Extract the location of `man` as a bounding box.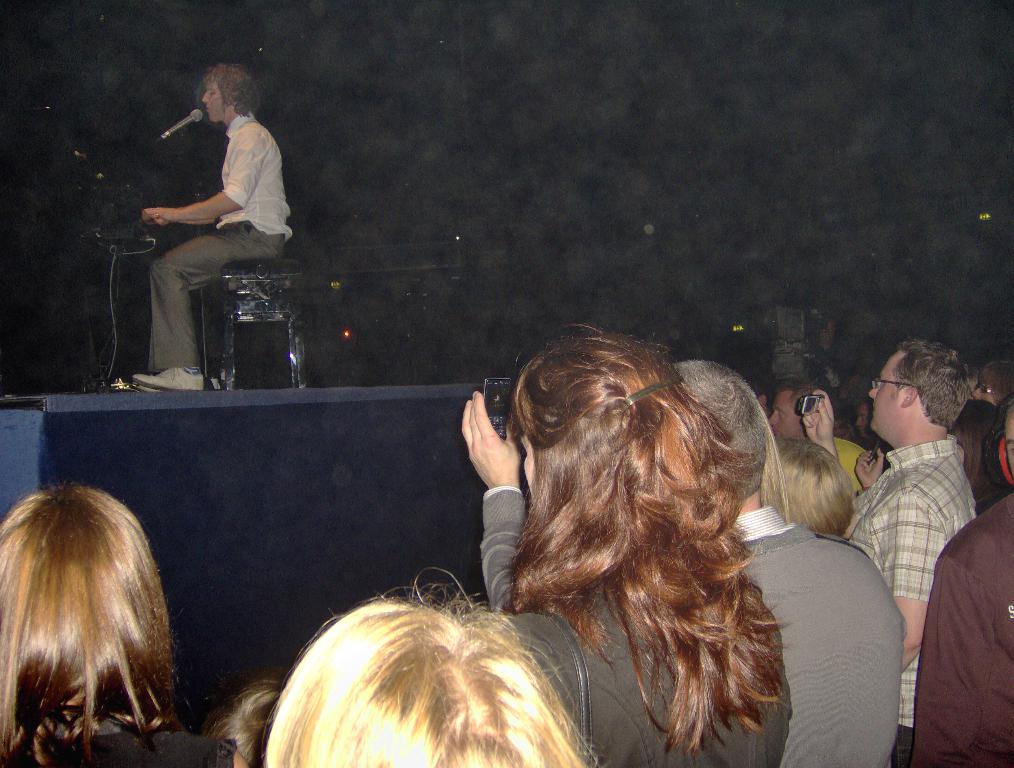
Rect(916, 401, 1013, 767).
